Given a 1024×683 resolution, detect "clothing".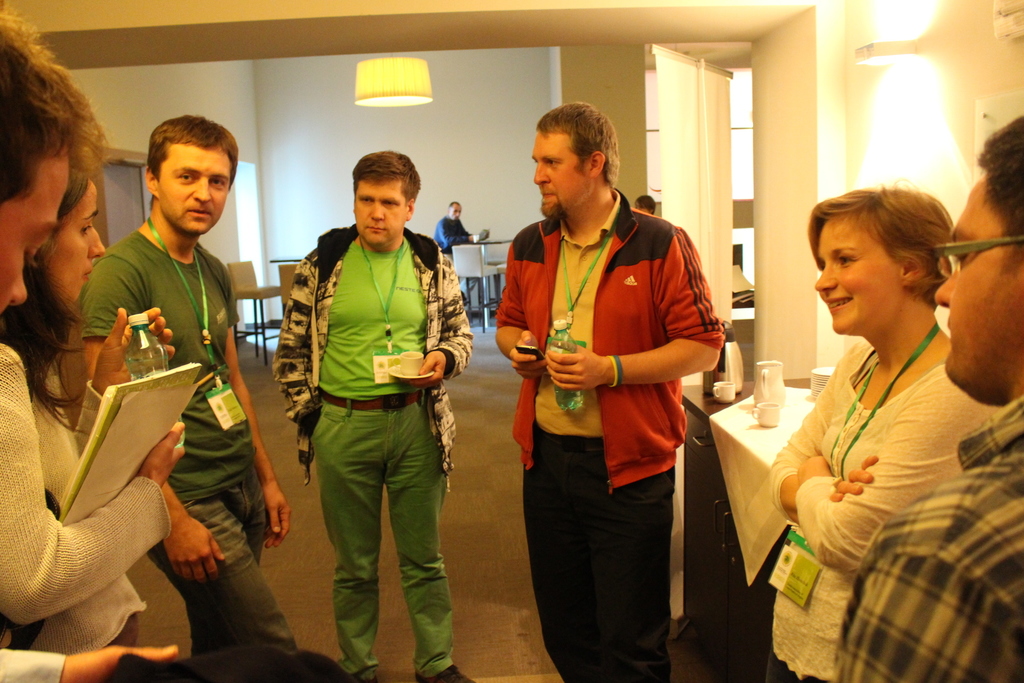
70, 227, 304, 674.
